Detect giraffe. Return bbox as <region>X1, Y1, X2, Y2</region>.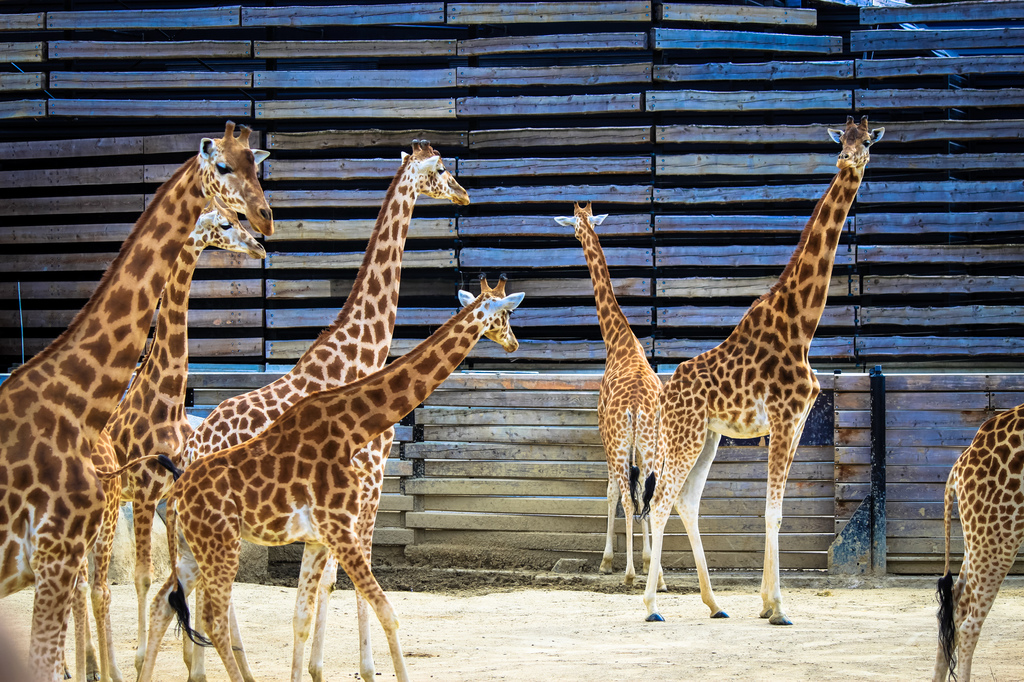
<region>1, 207, 270, 679</region>.
